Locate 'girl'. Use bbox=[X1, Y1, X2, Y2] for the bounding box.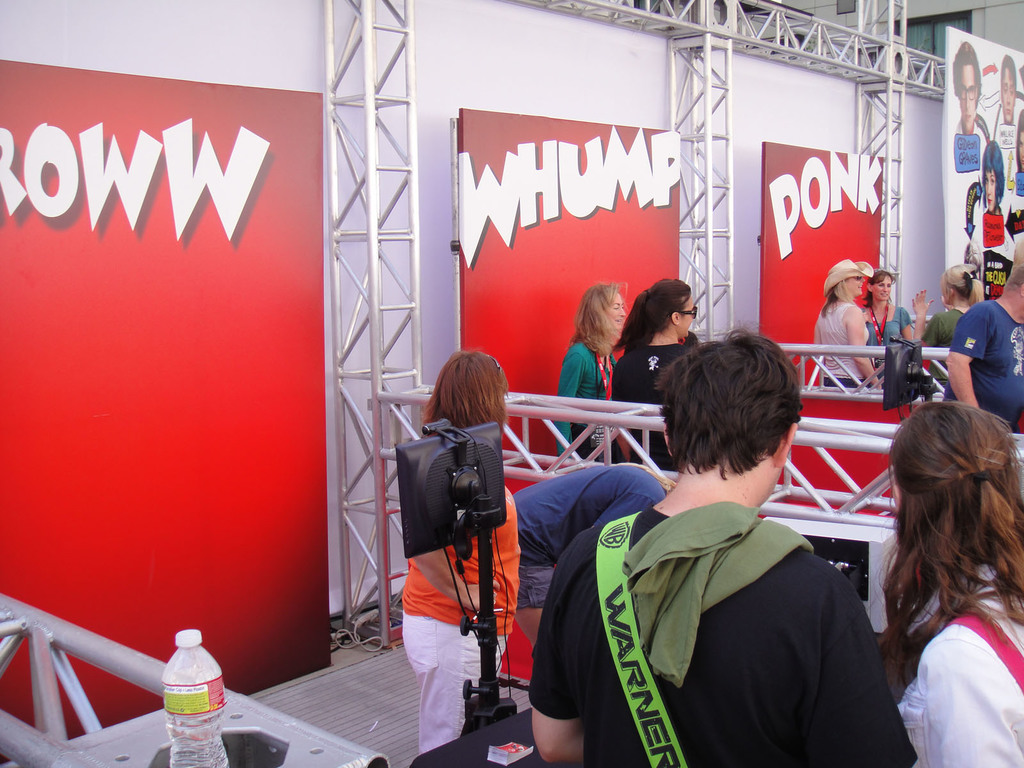
bbox=[870, 394, 1023, 763].
